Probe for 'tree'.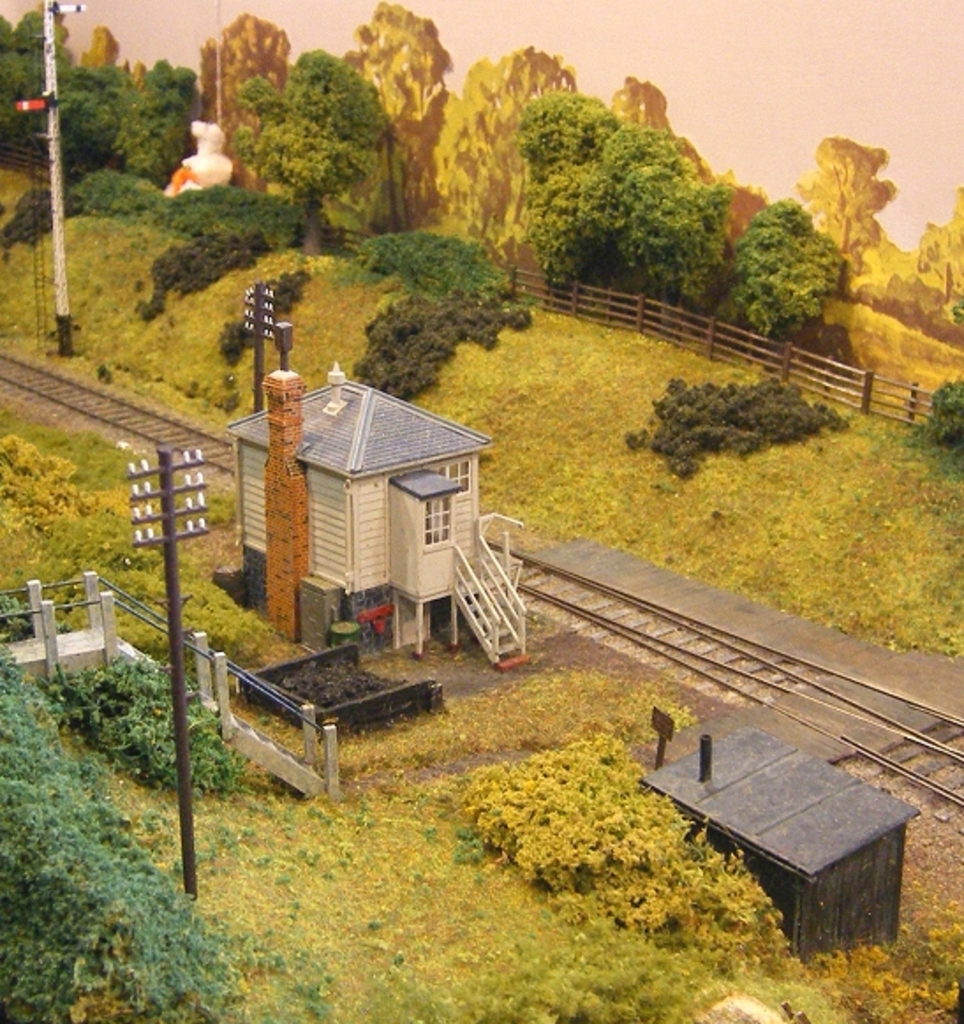
Probe result: 118,53,206,173.
